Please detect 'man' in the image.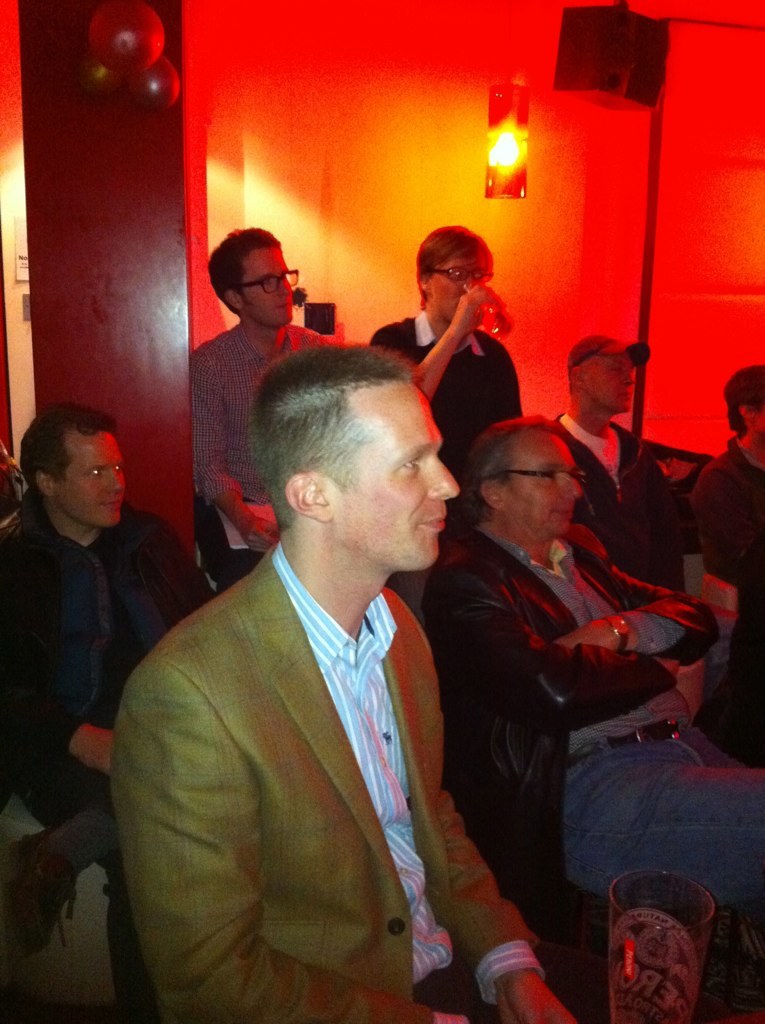
region(416, 418, 764, 920).
